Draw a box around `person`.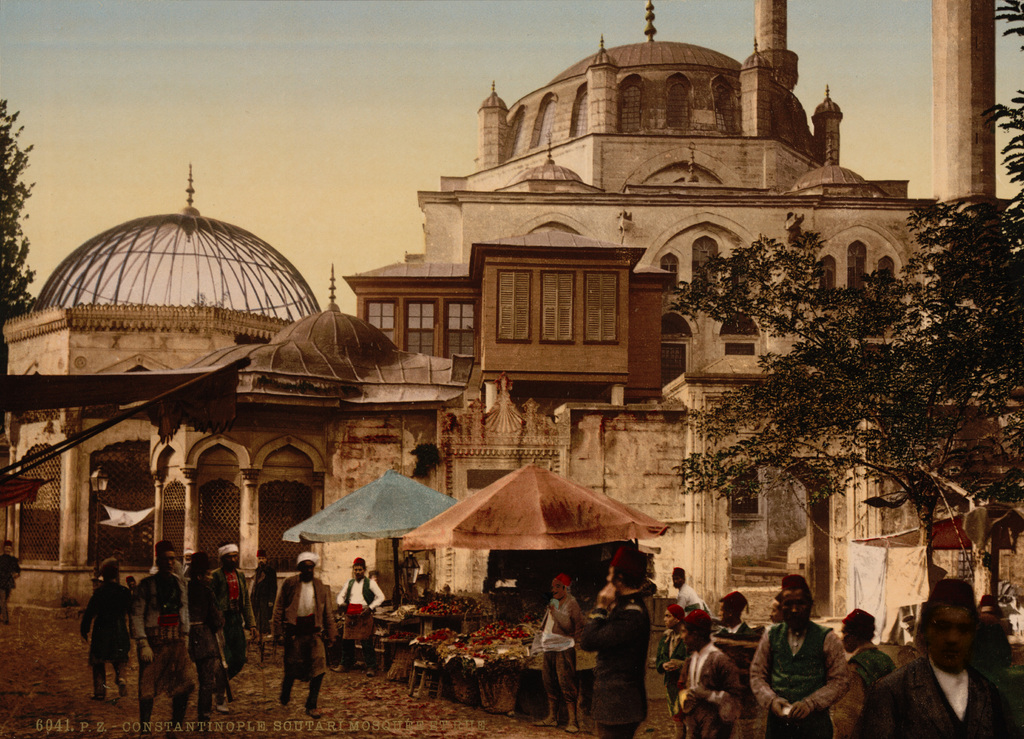
box(125, 534, 199, 738).
